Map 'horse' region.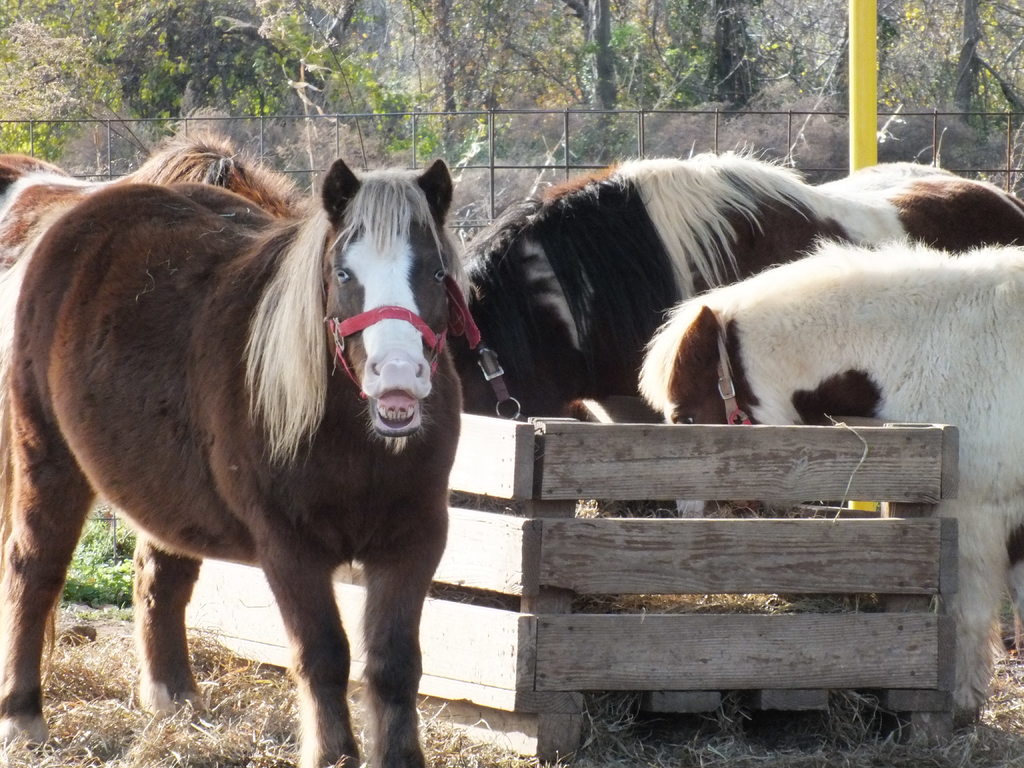
Mapped to <bbox>0, 156, 463, 767</bbox>.
